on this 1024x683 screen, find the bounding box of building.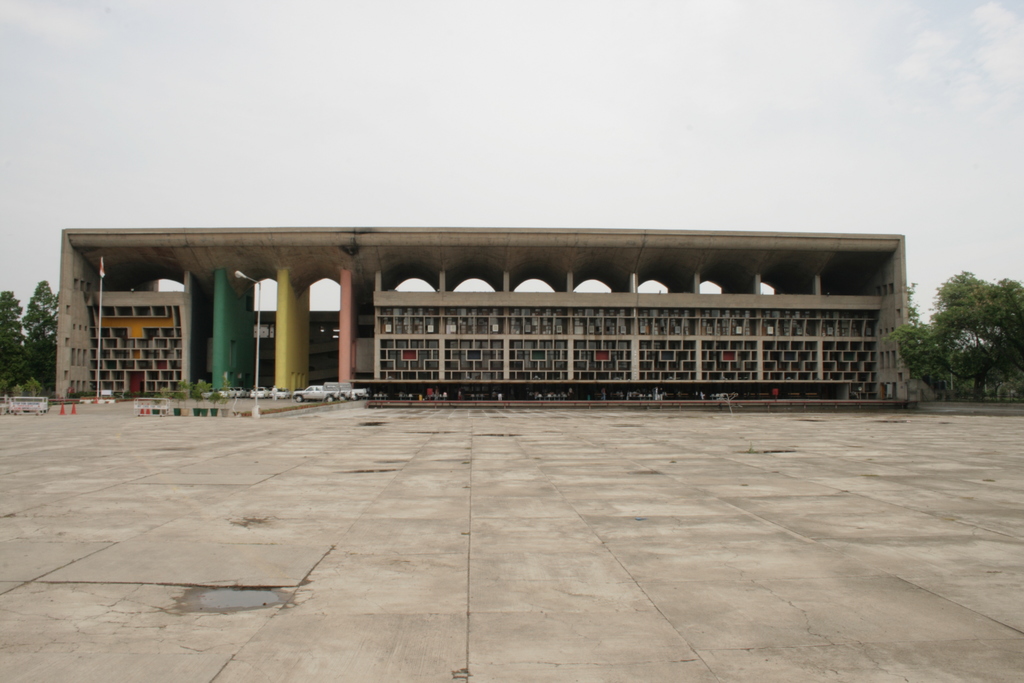
Bounding box: Rect(52, 226, 919, 403).
